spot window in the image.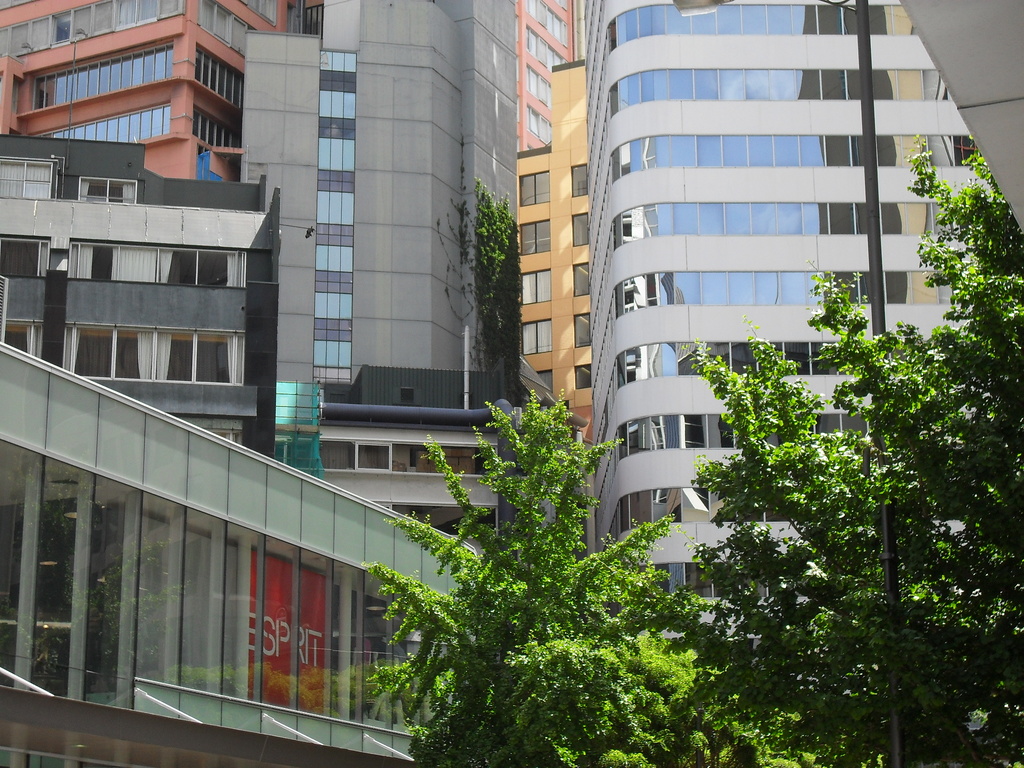
window found at [x1=573, y1=362, x2=589, y2=390].
